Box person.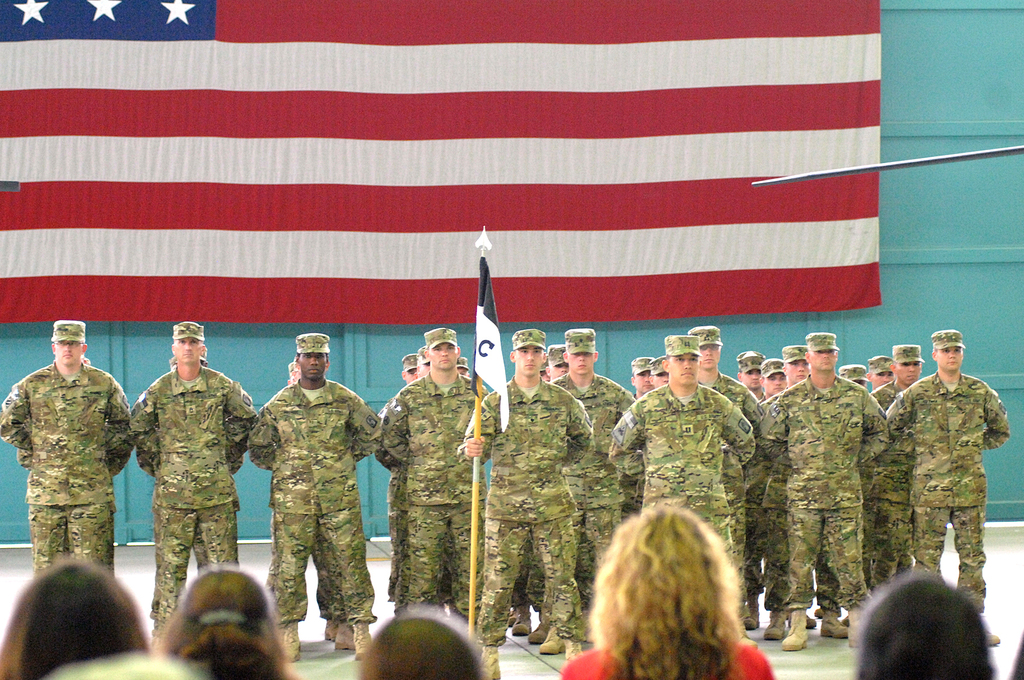
left=856, top=564, right=995, bottom=679.
